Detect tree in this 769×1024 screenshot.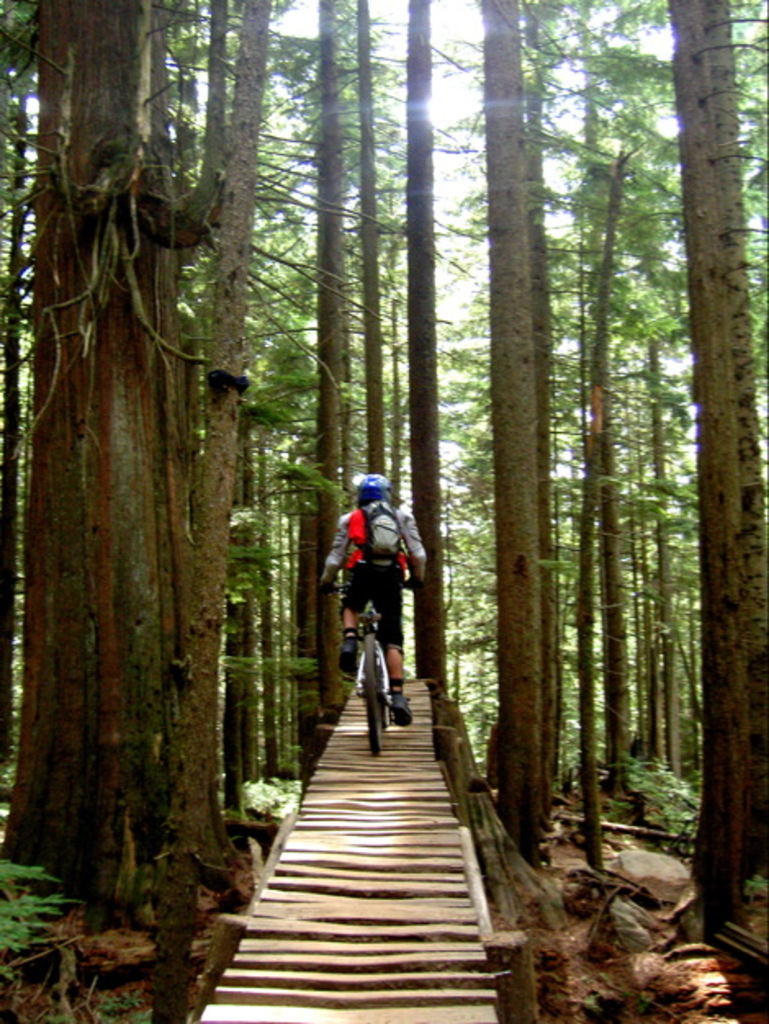
Detection: l=319, t=0, r=344, b=721.
